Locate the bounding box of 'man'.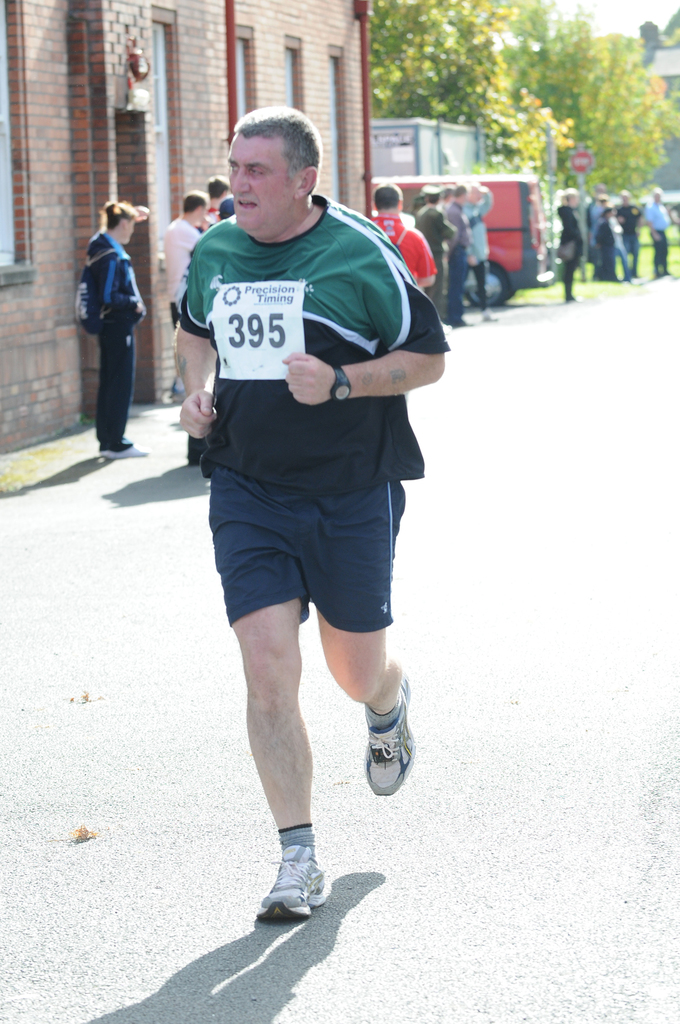
Bounding box: bbox=(161, 108, 451, 884).
